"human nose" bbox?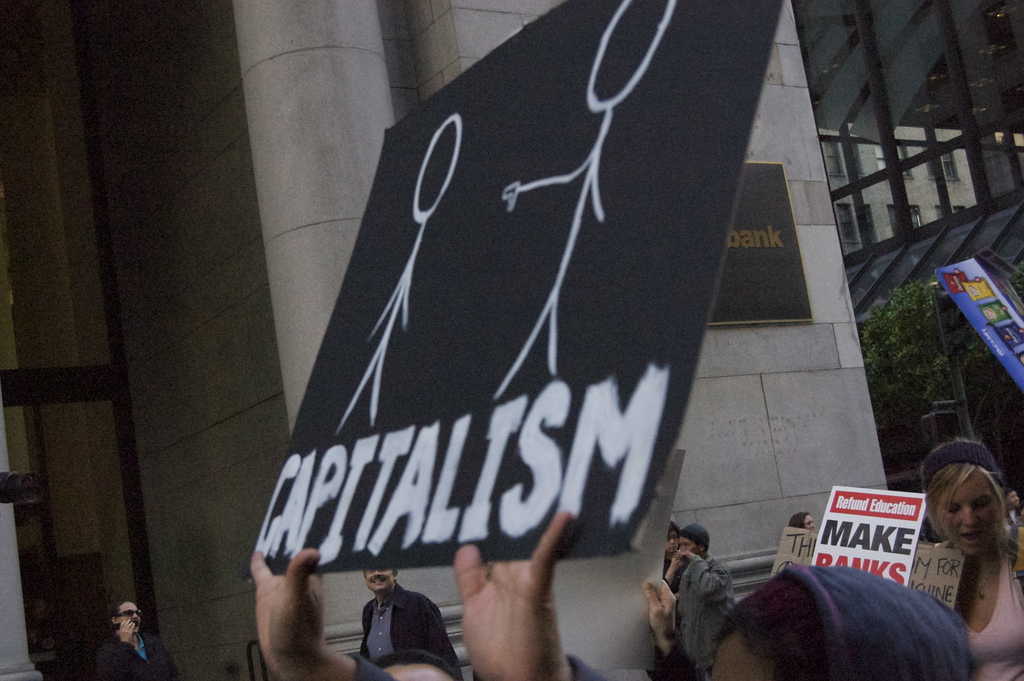
811:523:815:528
